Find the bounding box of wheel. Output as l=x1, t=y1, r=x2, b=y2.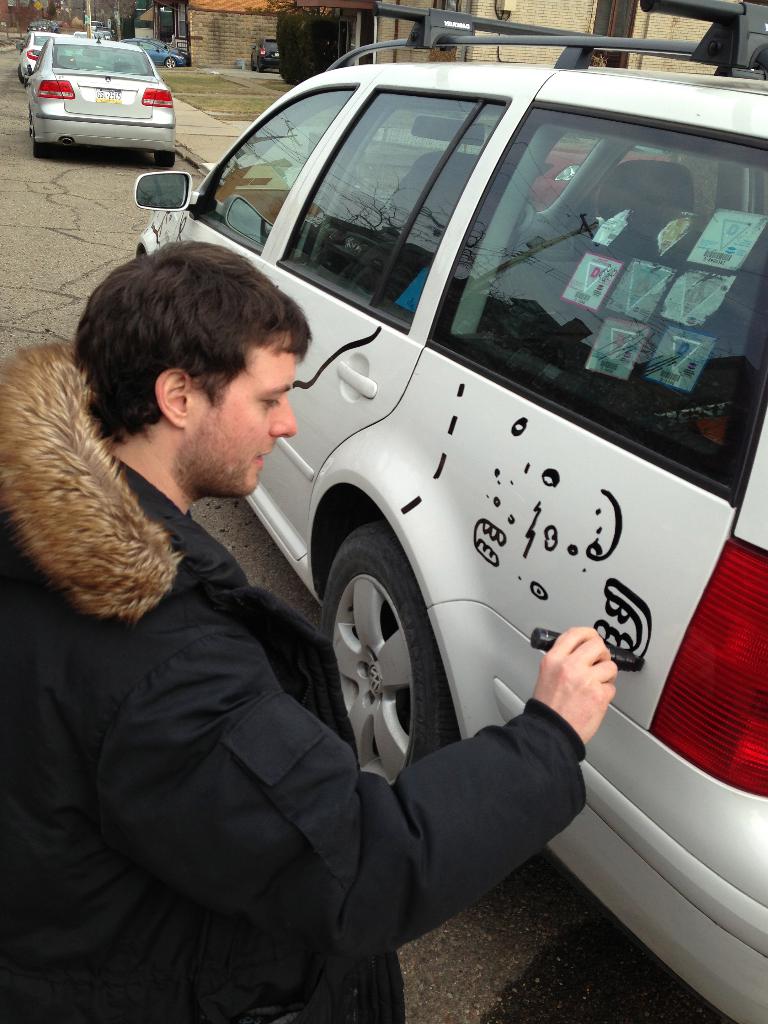
l=312, t=518, r=460, b=788.
